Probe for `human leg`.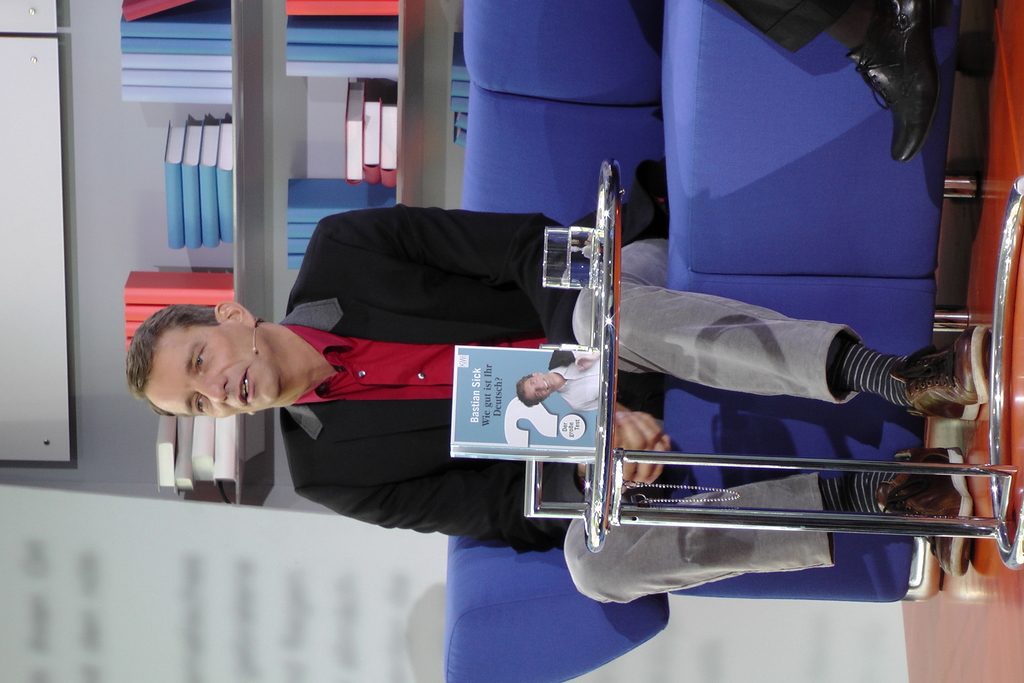
Probe result: (575, 236, 970, 425).
